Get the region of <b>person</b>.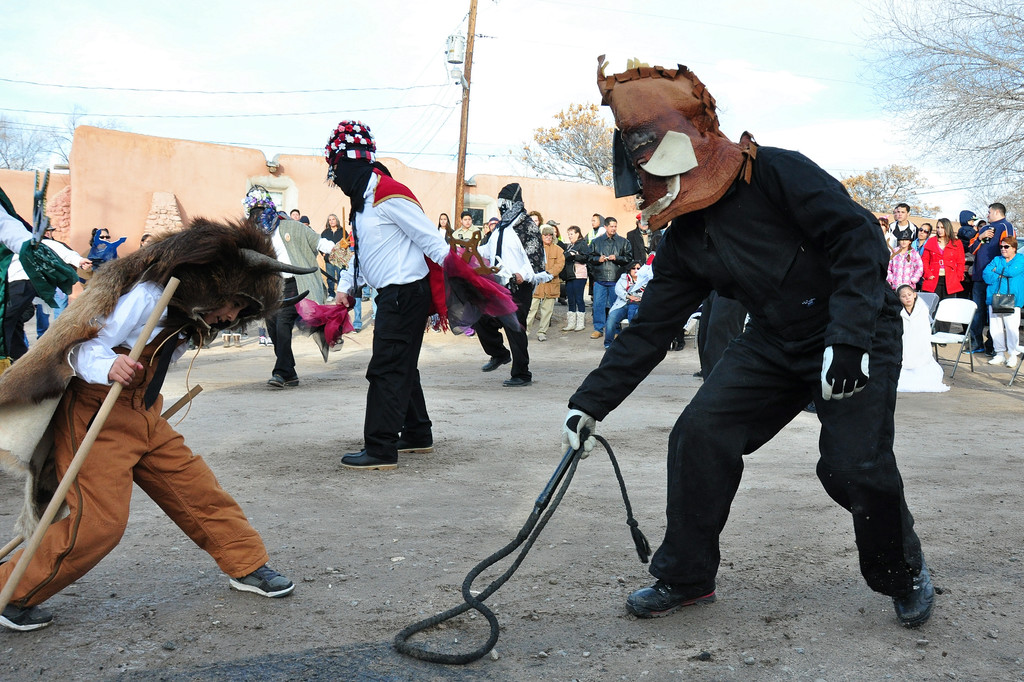
Rect(451, 215, 483, 252).
